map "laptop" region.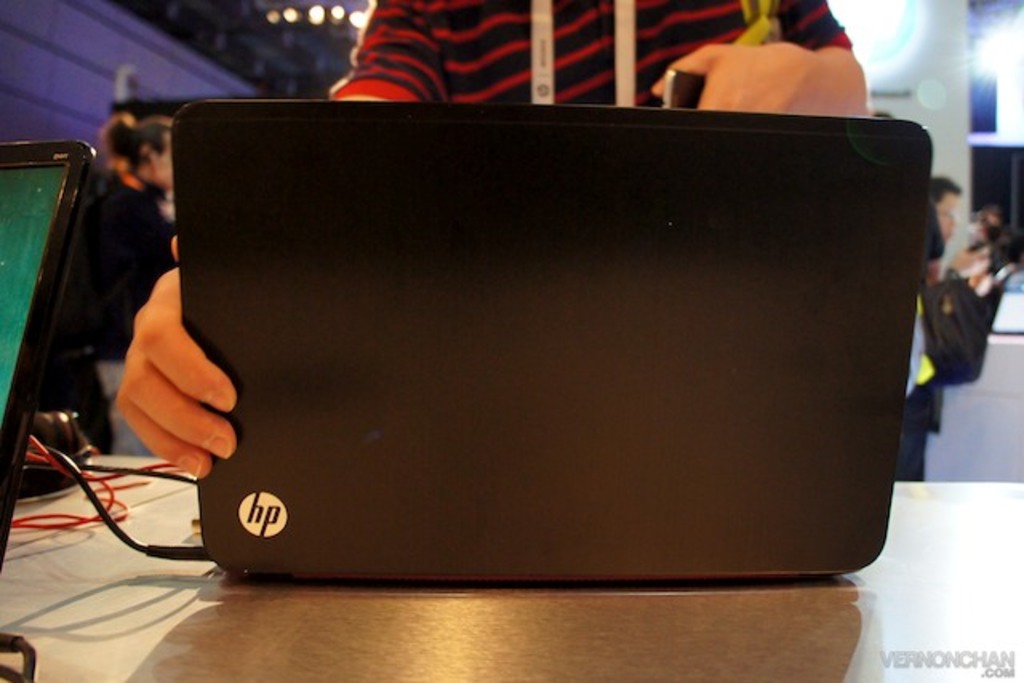
Mapped to Rect(0, 138, 96, 565).
